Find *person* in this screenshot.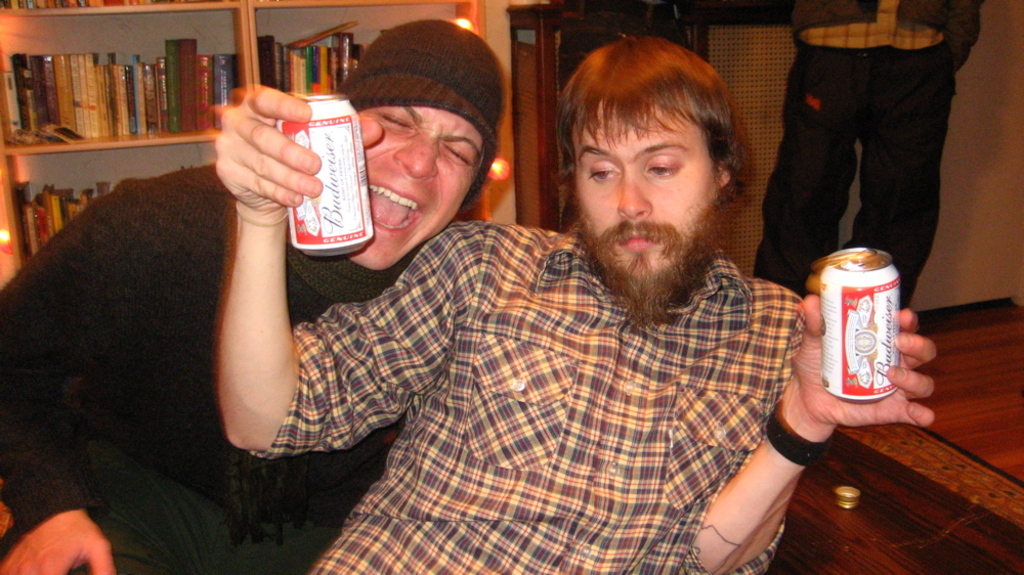
The bounding box for *person* is rect(740, 0, 976, 310).
